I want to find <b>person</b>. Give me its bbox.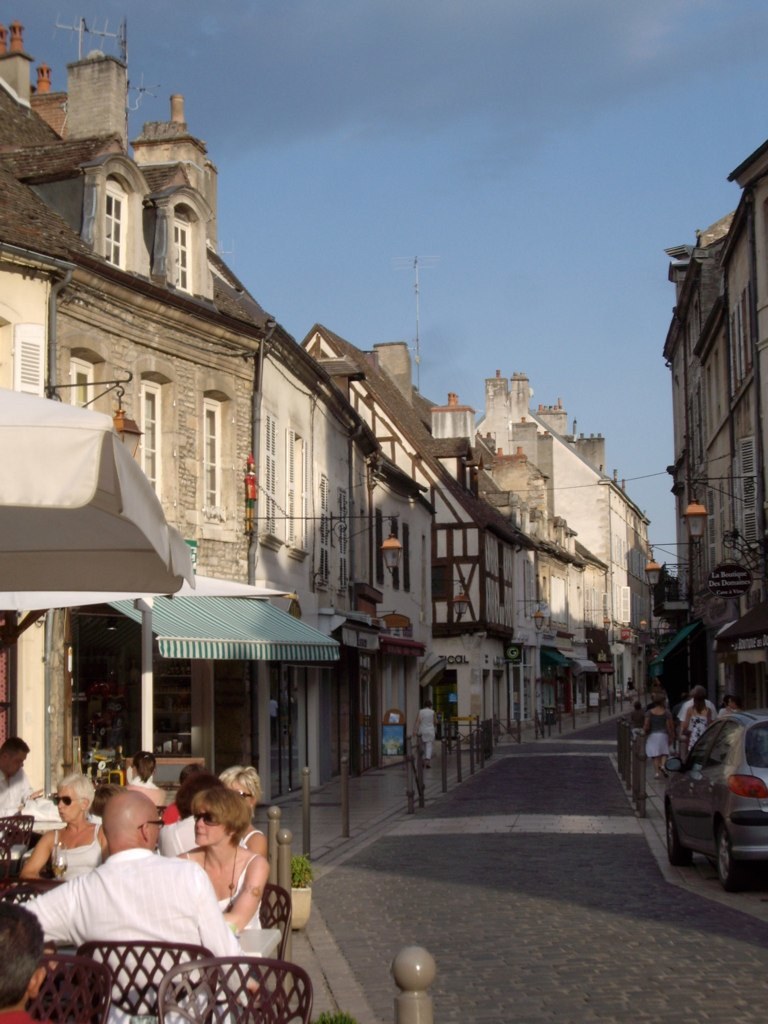
[x1=713, y1=689, x2=745, y2=714].
